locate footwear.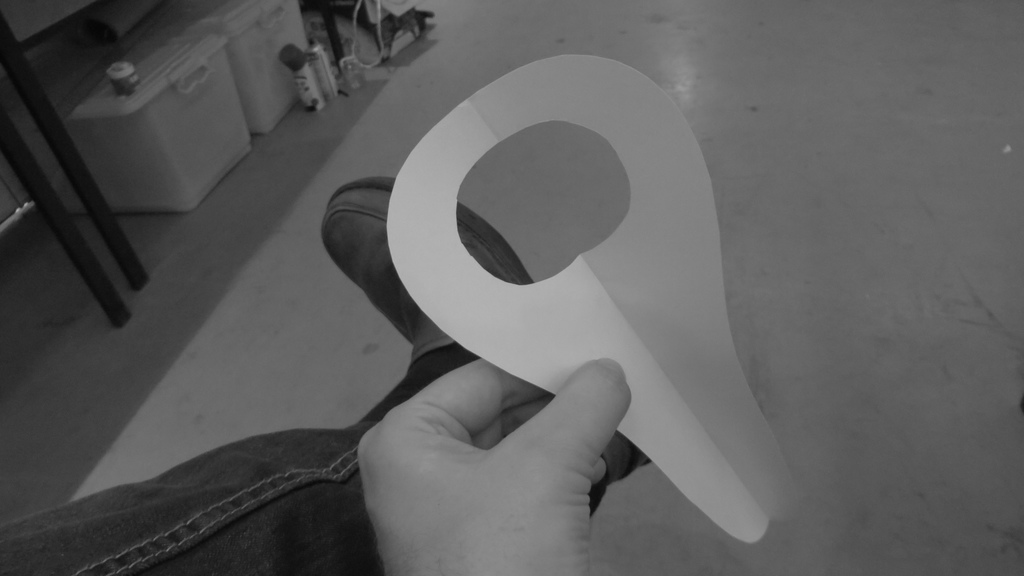
Bounding box: rect(313, 173, 655, 489).
